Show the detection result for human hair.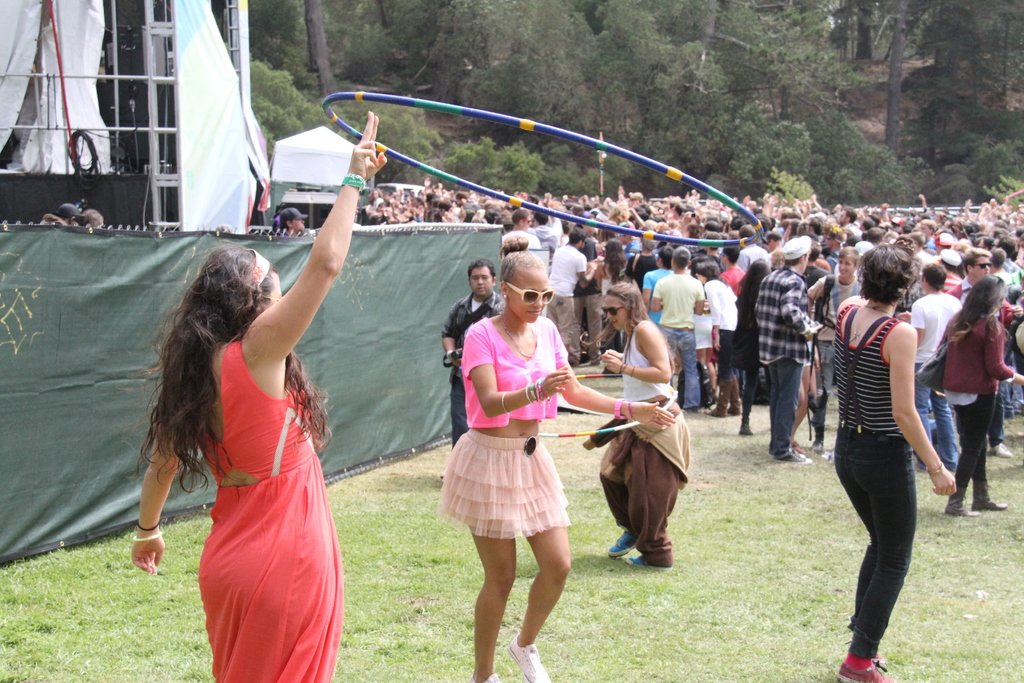
(left=429, top=211, right=440, bottom=222).
